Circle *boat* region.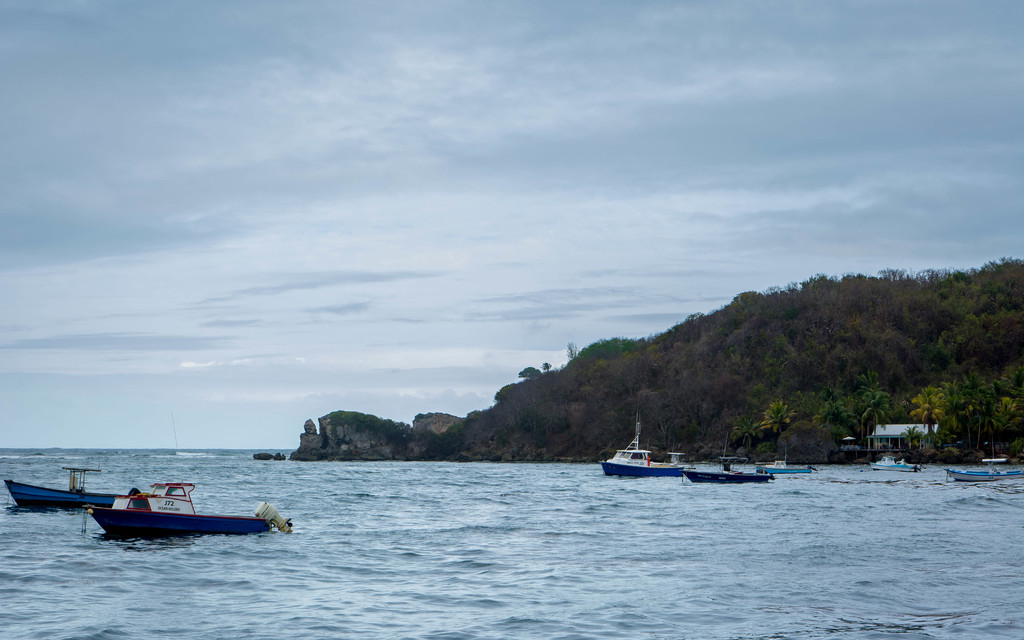
Region: {"x1": 601, "y1": 409, "x2": 675, "y2": 483}.
